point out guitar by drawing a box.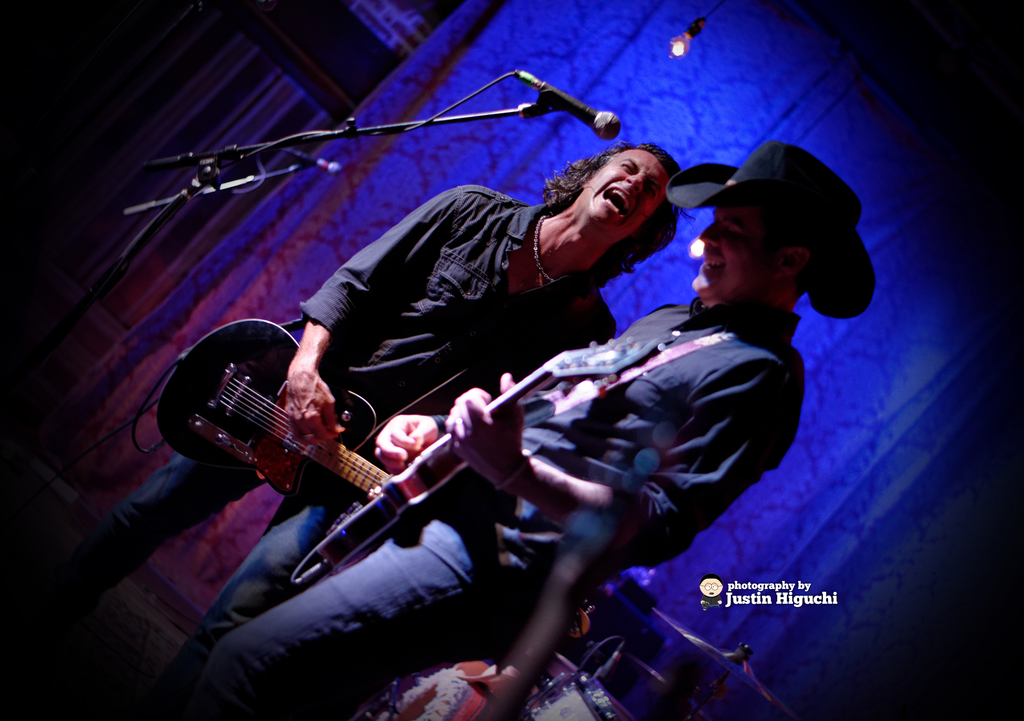
crop(284, 329, 685, 601).
